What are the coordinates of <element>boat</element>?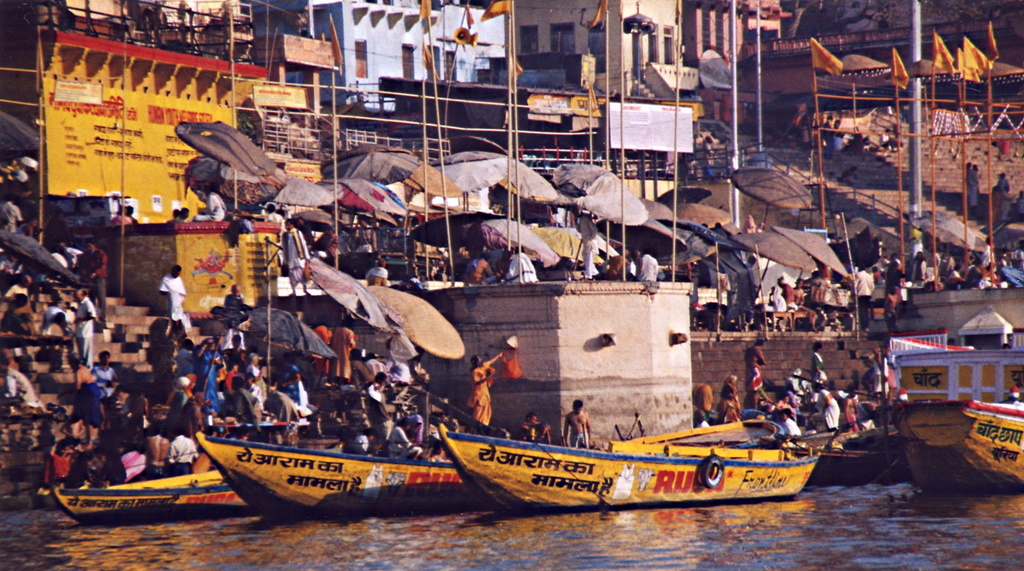
47/467/245/523.
